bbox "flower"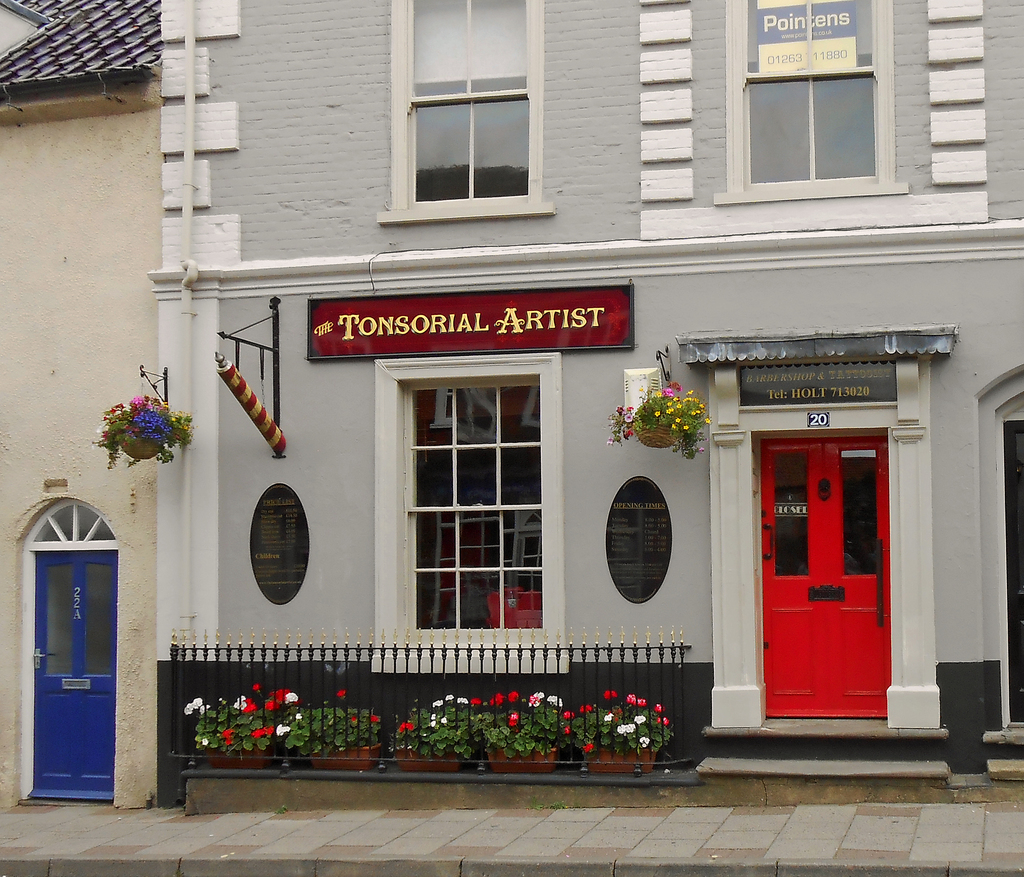
(left=569, top=712, right=573, bottom=718)
